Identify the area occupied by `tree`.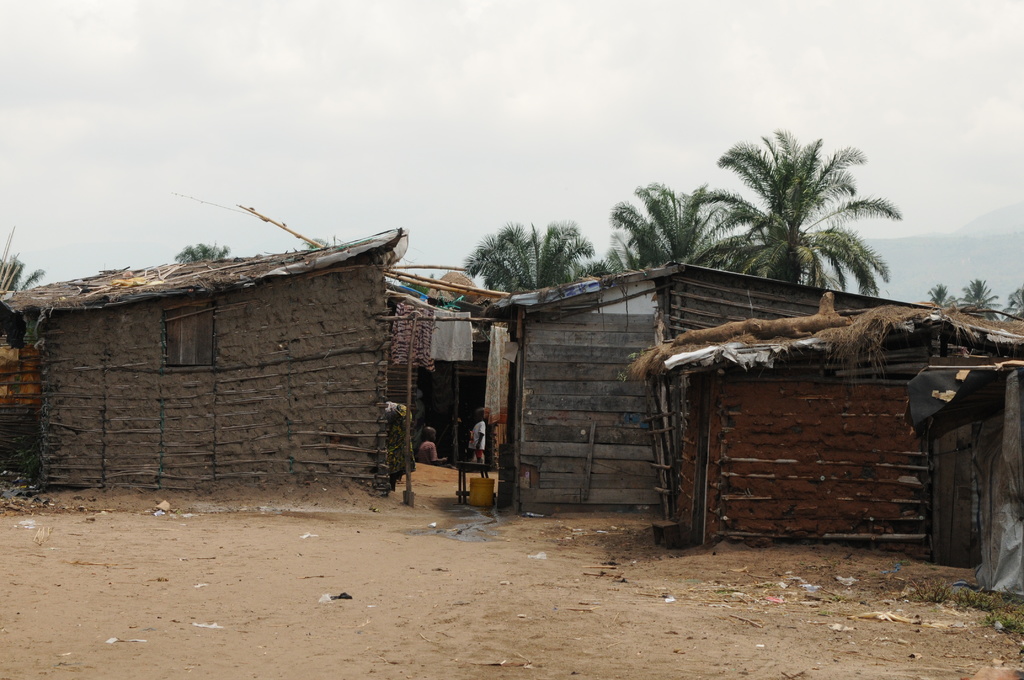
Area: left=452, top=213, right=609, bottom=293.
